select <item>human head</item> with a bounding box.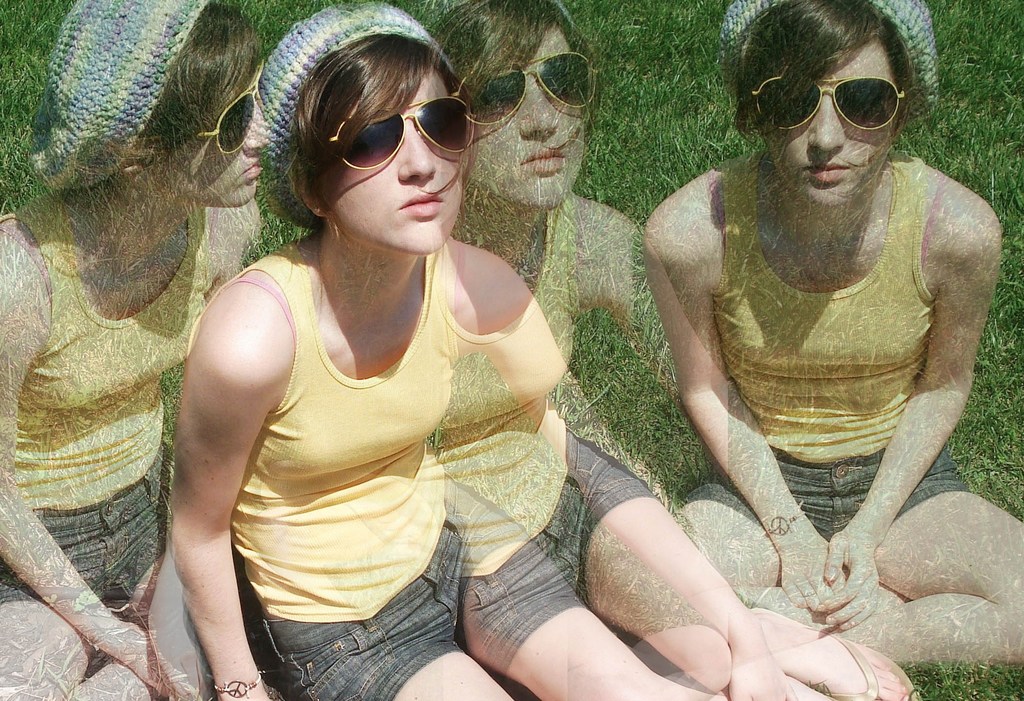
(left=264, top=0, right=476, bottom=248).
